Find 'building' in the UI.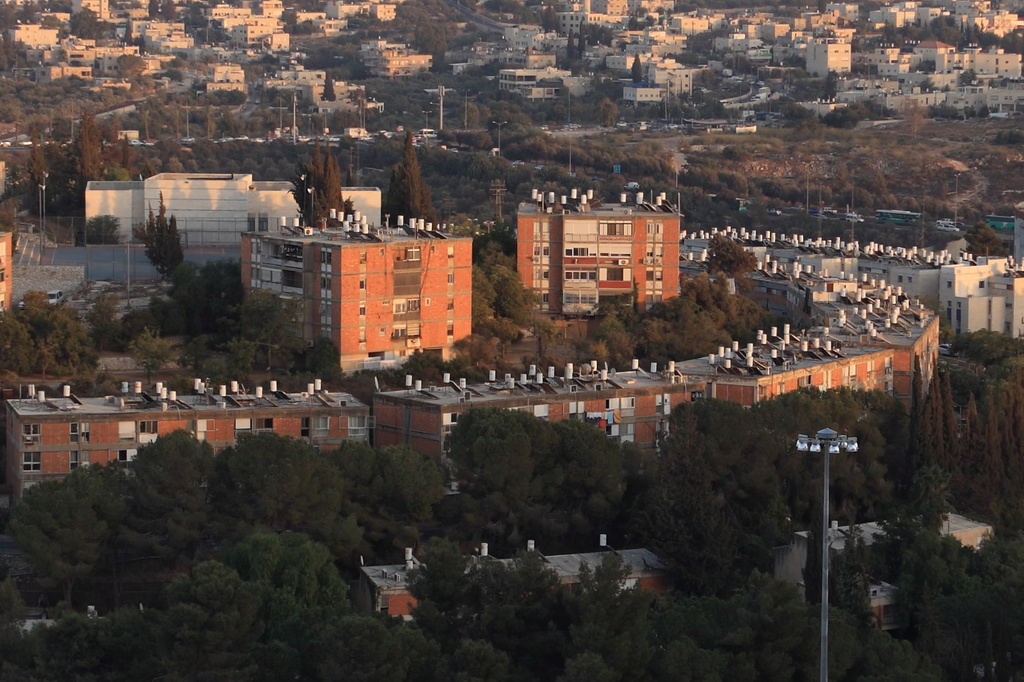
UI element at BBox(803, 269, 948, 416).
